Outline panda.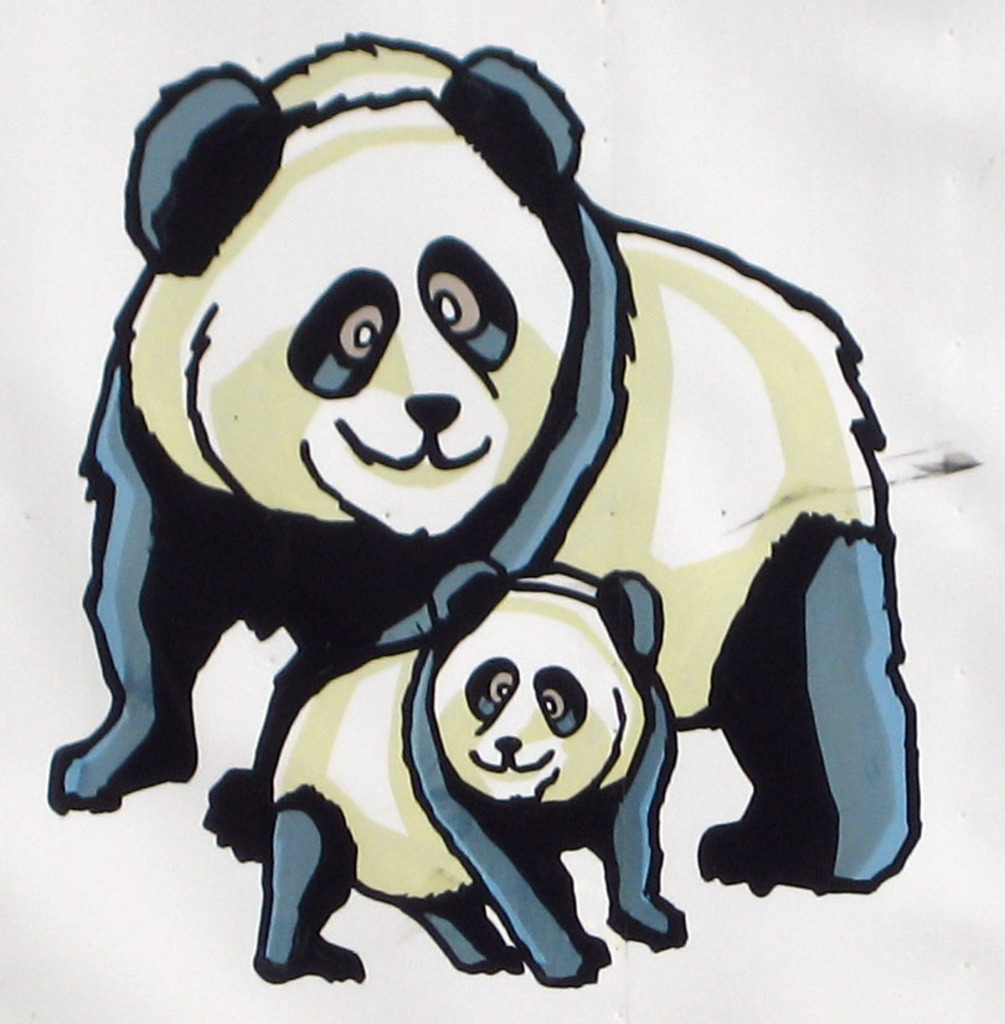
Outline: <box>246,560,690,984</box>.
